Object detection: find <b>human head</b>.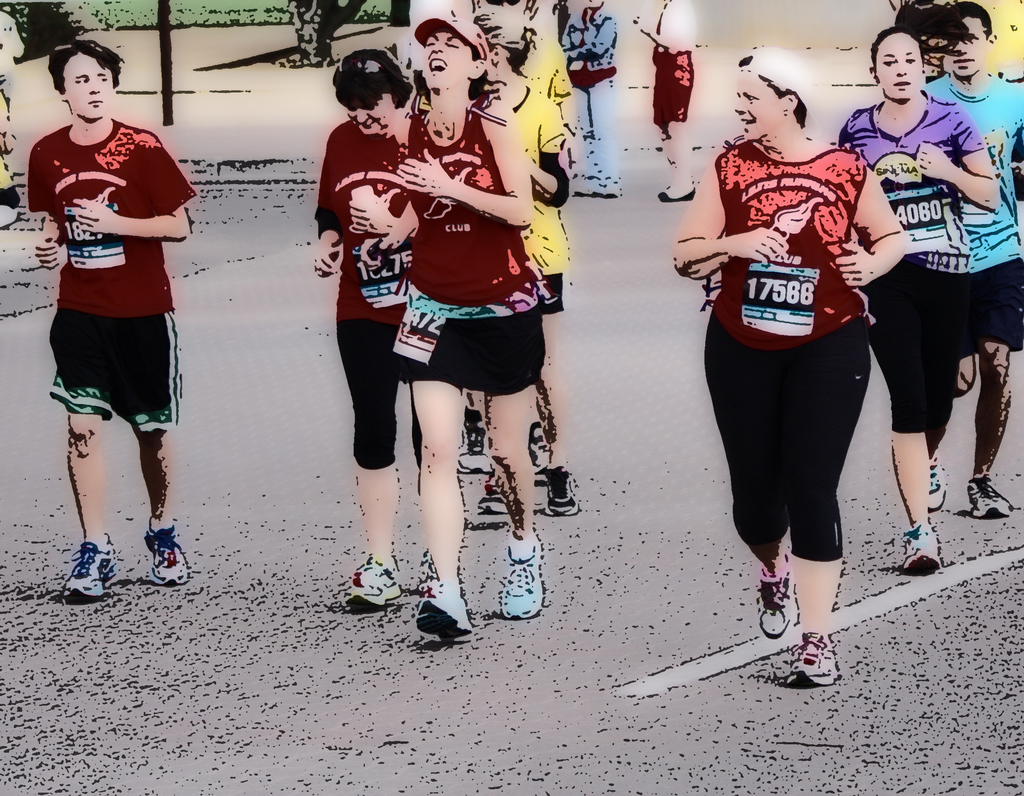
731,60,801,139.
